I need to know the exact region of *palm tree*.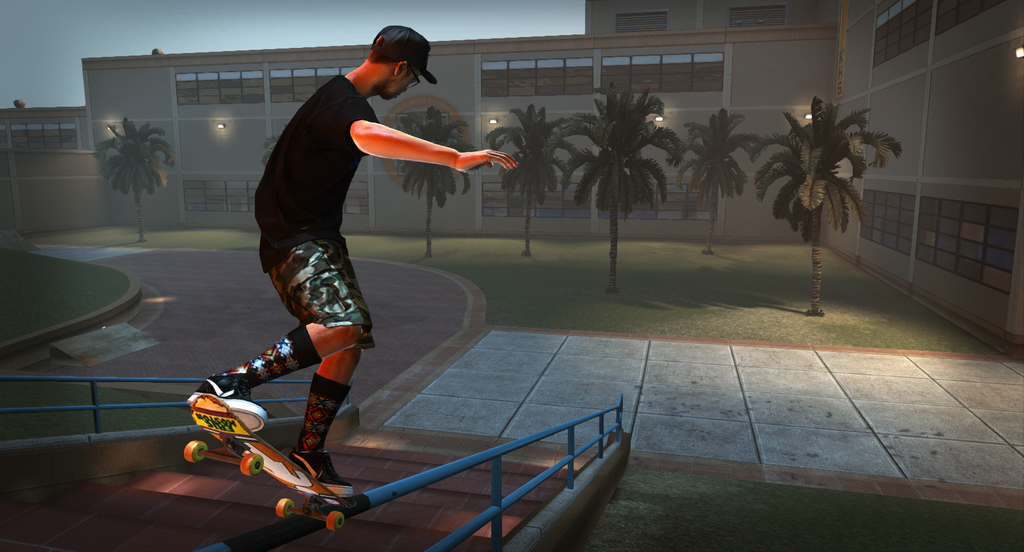
Region: pyautogui.locateOnScreen(764, 104, 884, 303).
